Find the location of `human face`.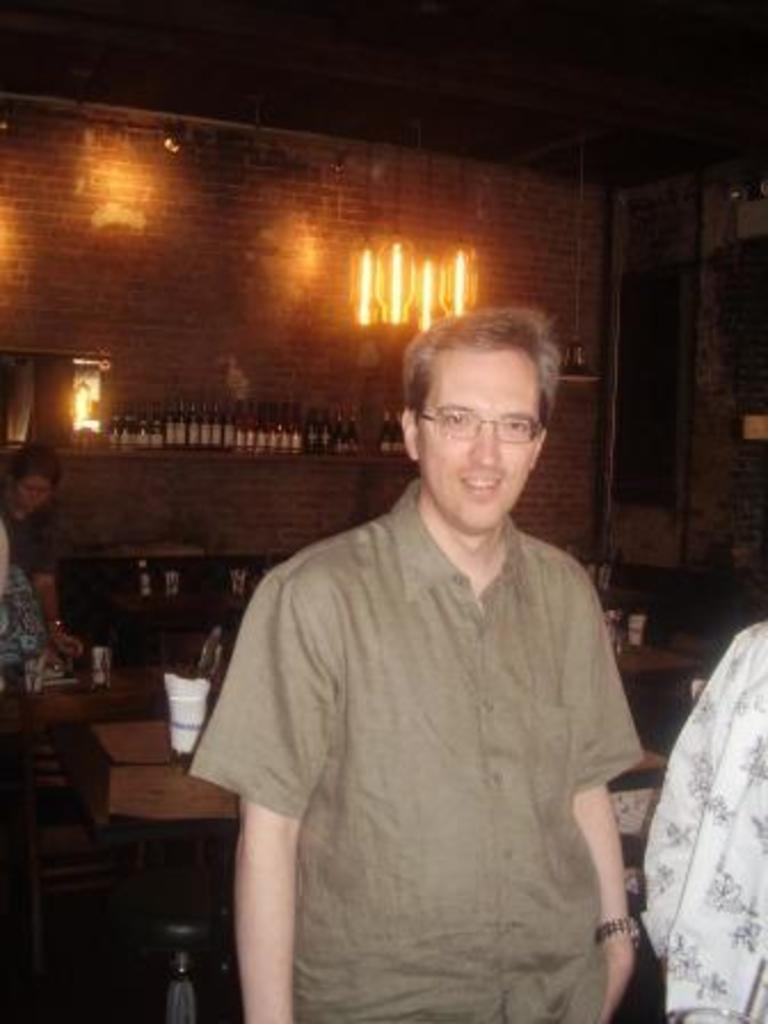
Location: box=[416, 347, 544, 533].
